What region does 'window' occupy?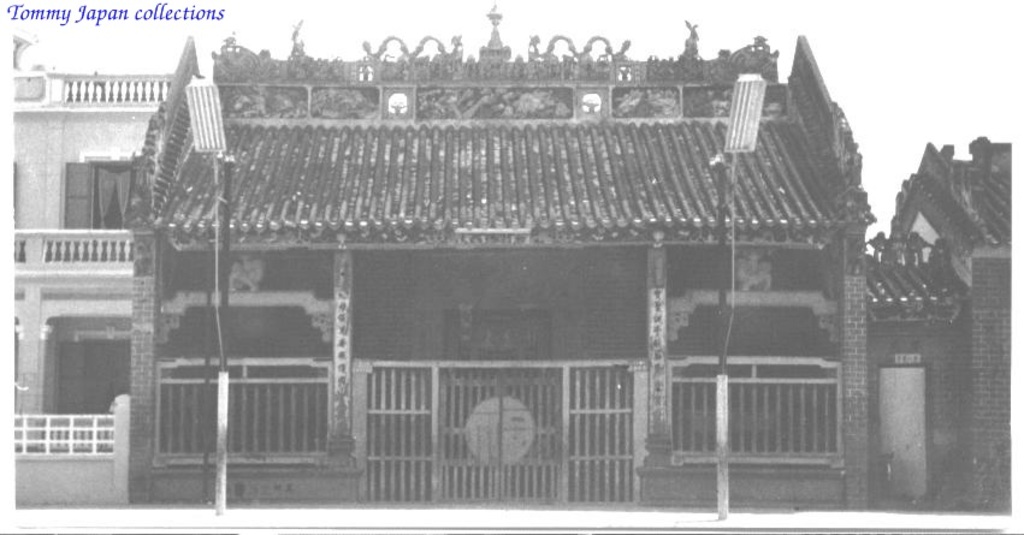
Rect(63, 157, 136, 222).
